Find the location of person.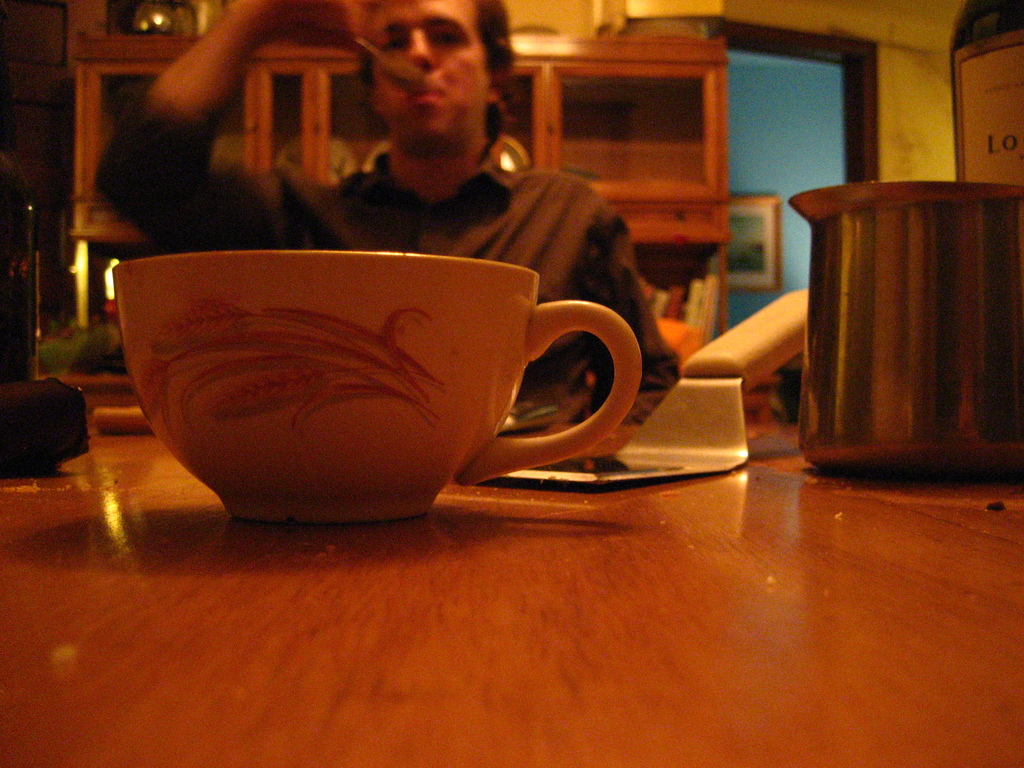
Location: box=[93, 0, 682, 423].
